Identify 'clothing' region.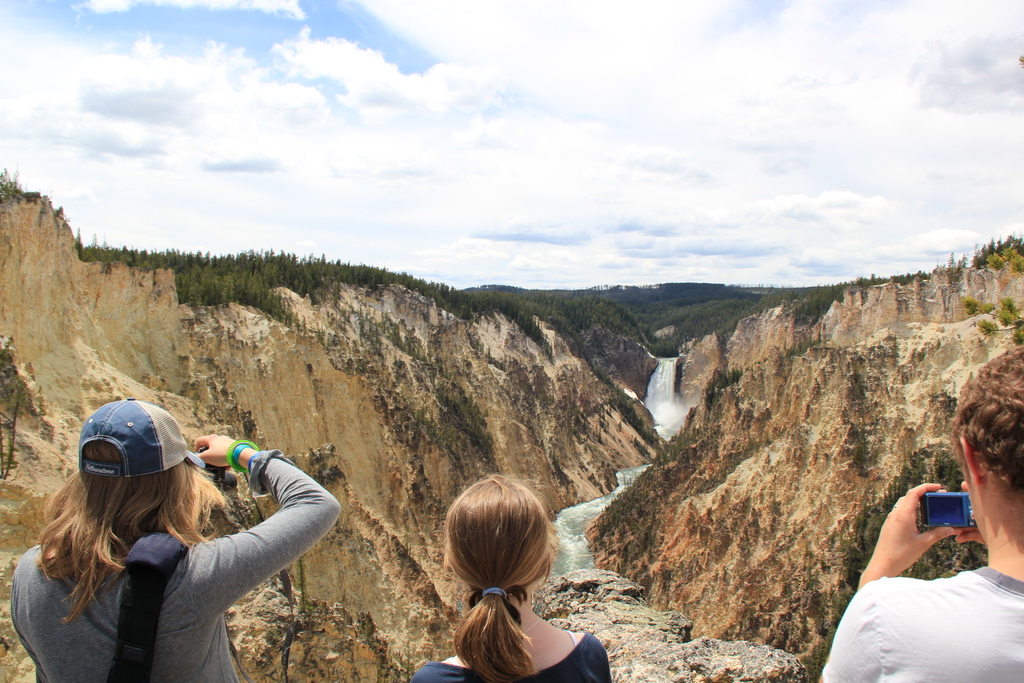
Region: {"x1": 821, "y1": 566, "x2": 1023, "y2": 682}.
